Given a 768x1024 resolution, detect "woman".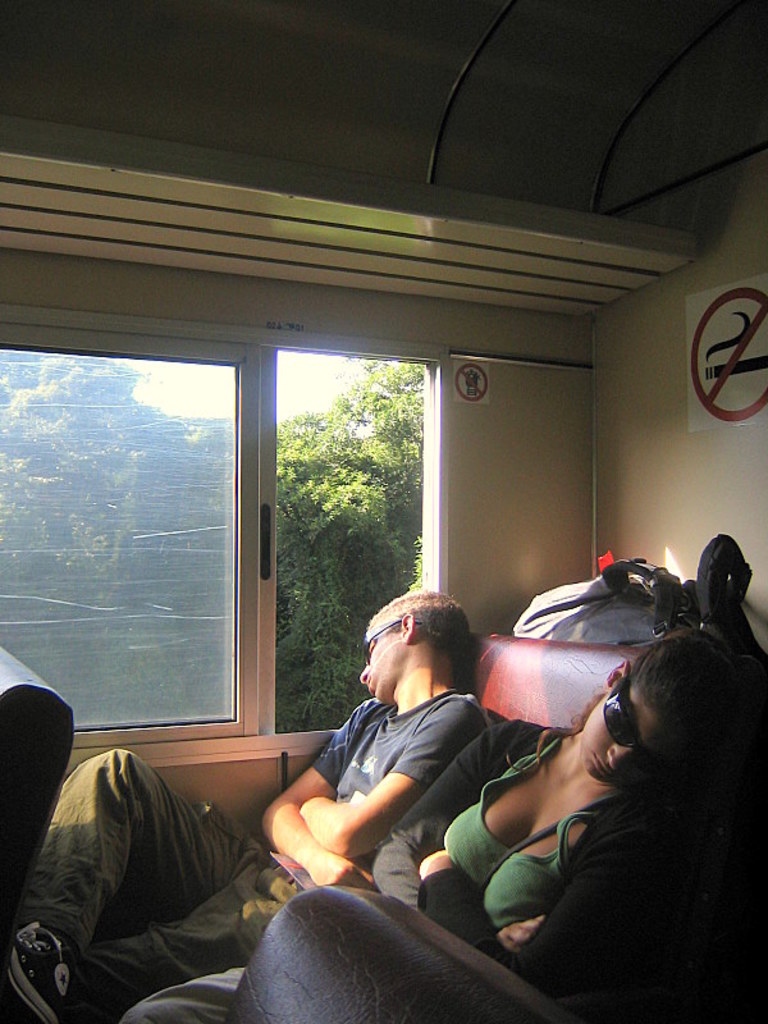
pyautogui.locateOnScreen(114, 611, 741, 1023).
